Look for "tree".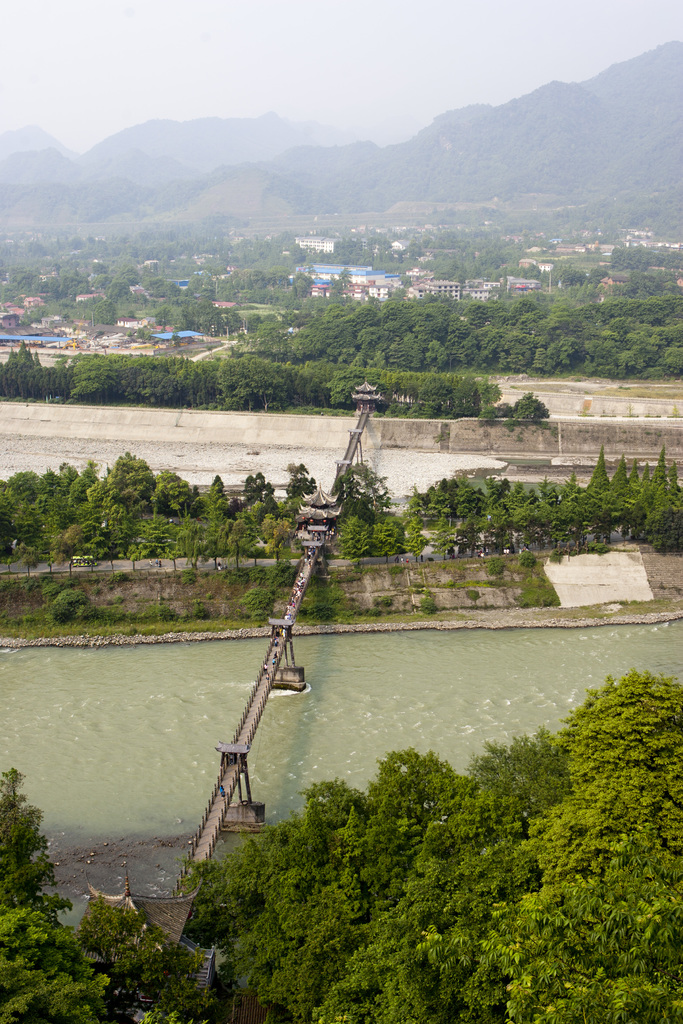
Found: {"x1": 224, "y1": 518, "x2": 246, "y2": 570}.
